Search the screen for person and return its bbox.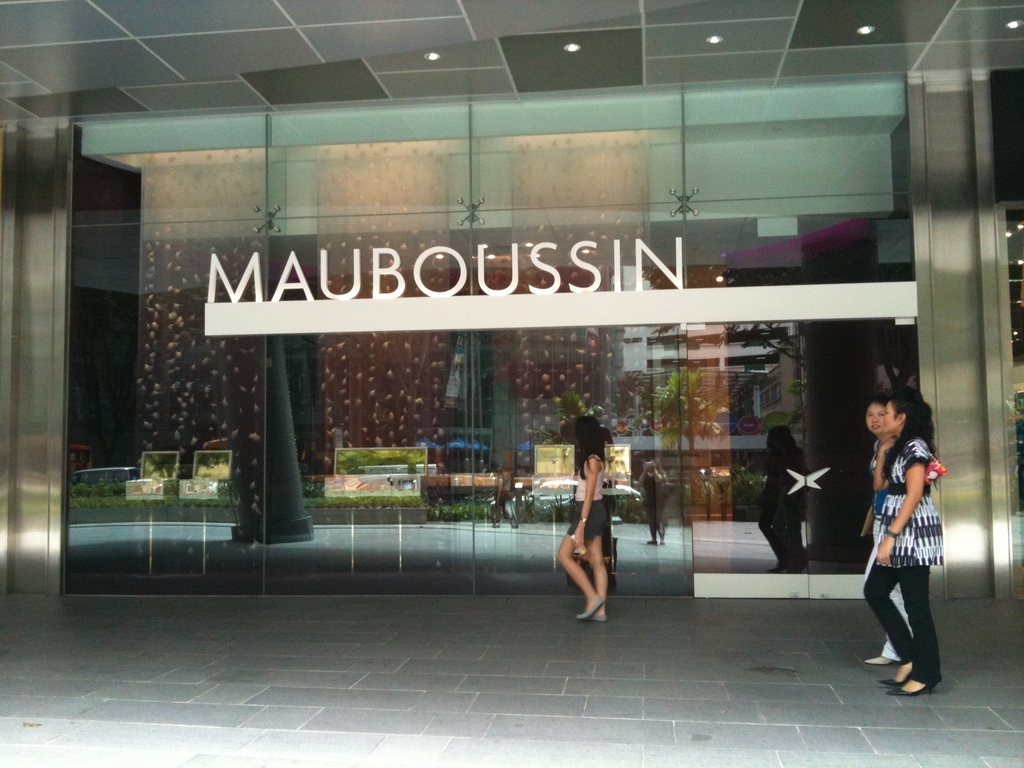
Found: 555, 412, 611, 621.
